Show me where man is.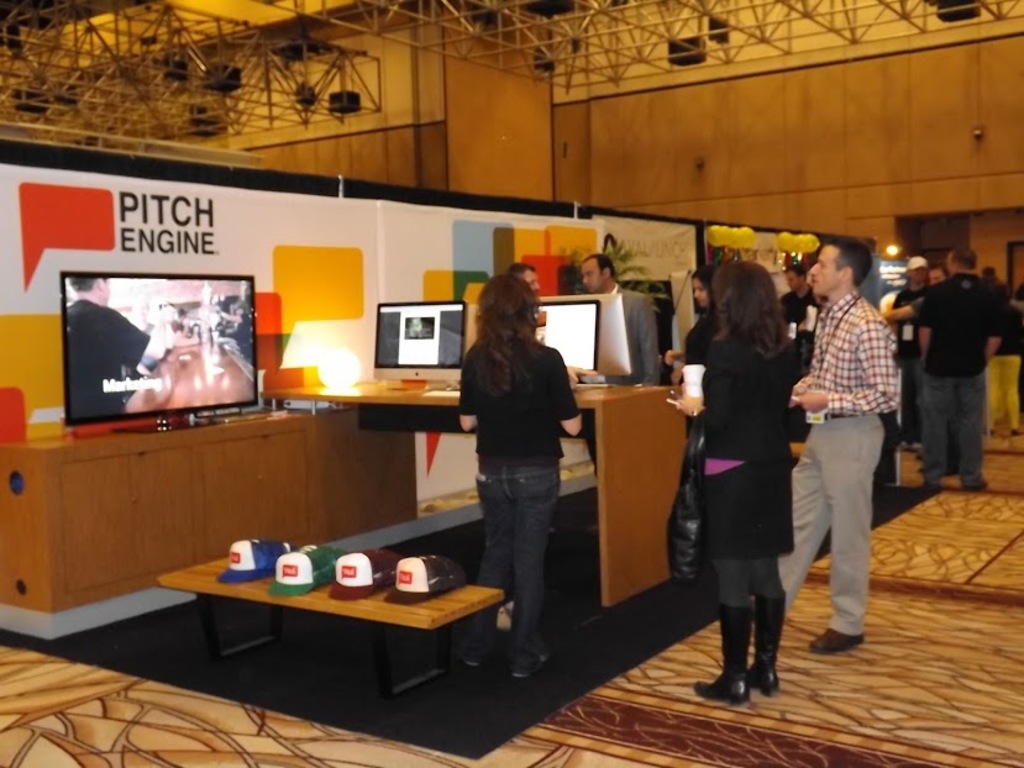
man is at [x1=789, y1=235, x2=902, y2=657].
